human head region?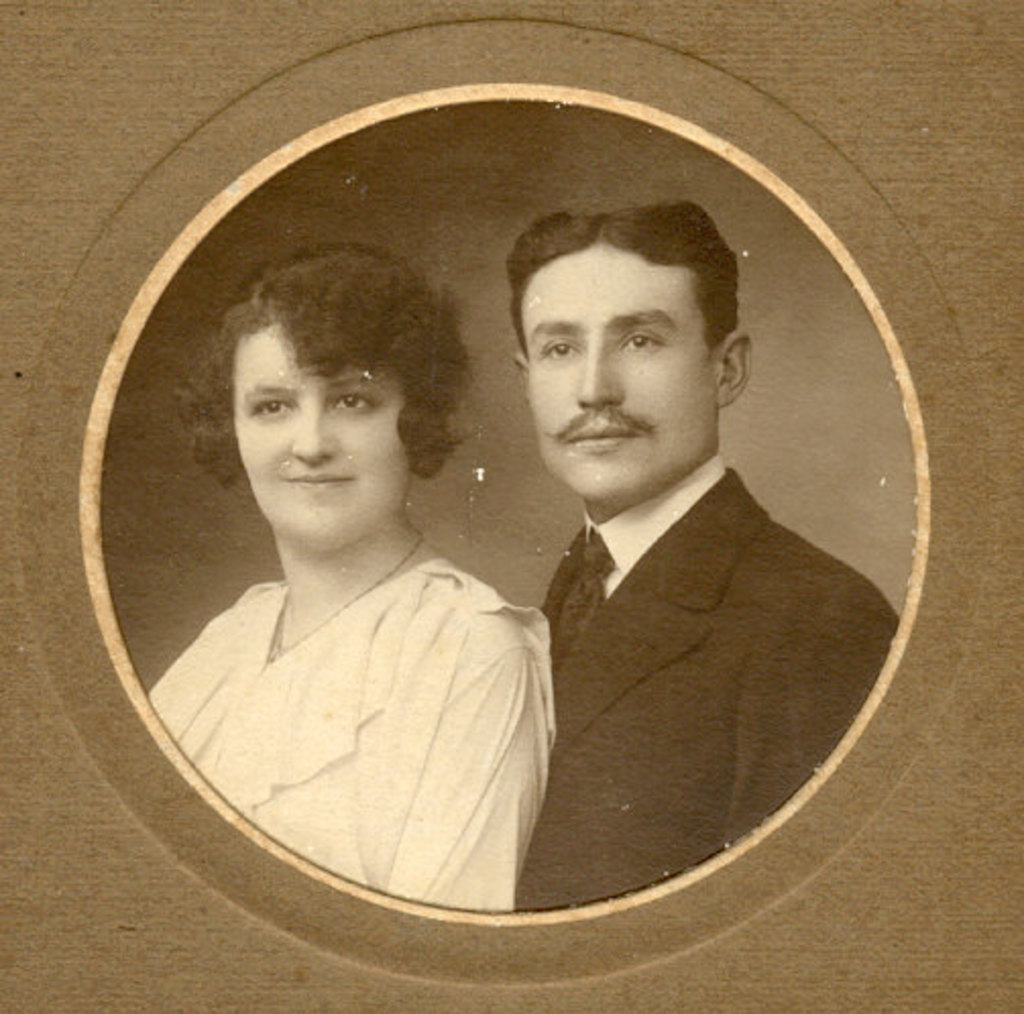
493:206:717:474
